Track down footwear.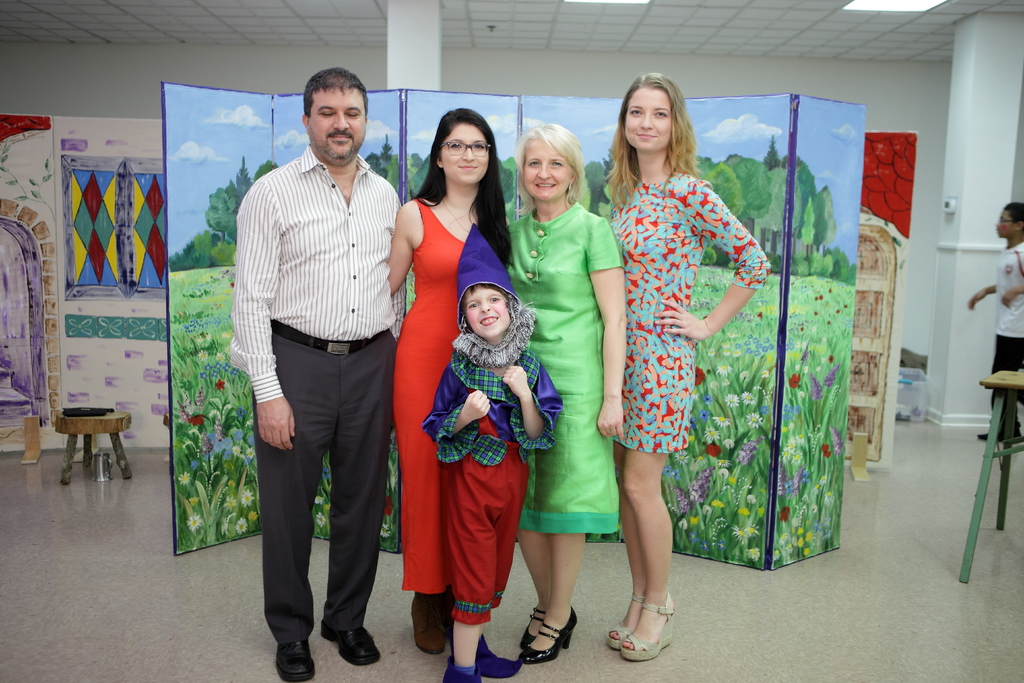
Tracked to BBox(275, 634, 321, 682).
